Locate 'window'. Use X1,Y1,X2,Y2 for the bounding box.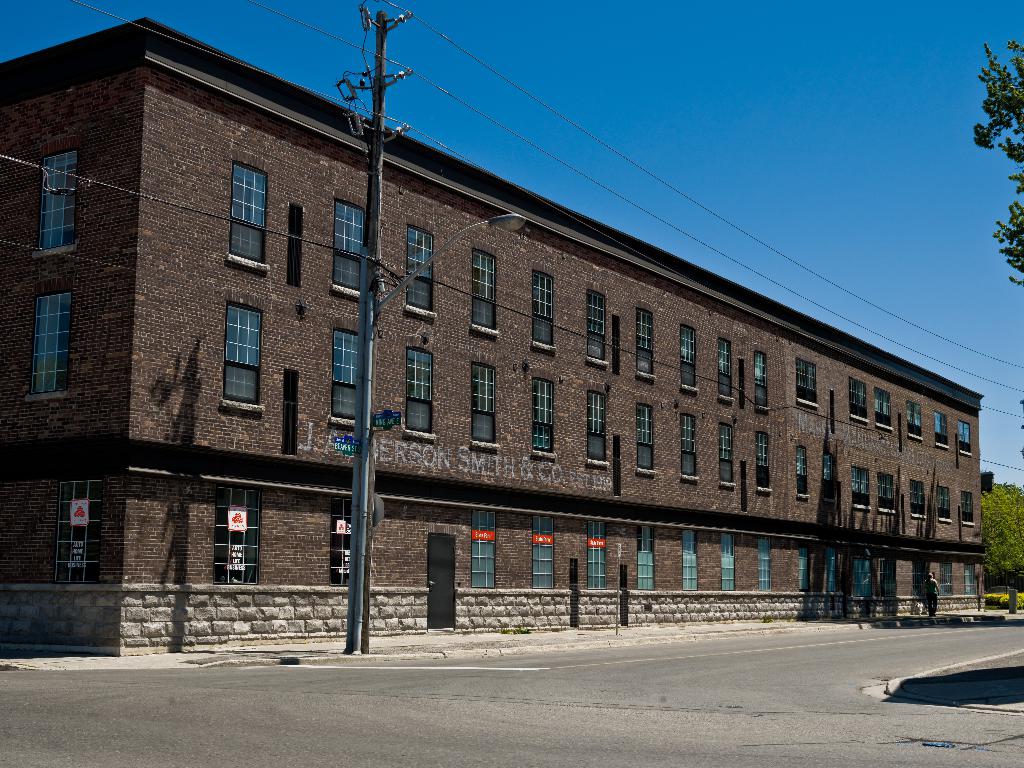
755,539,779,595.
